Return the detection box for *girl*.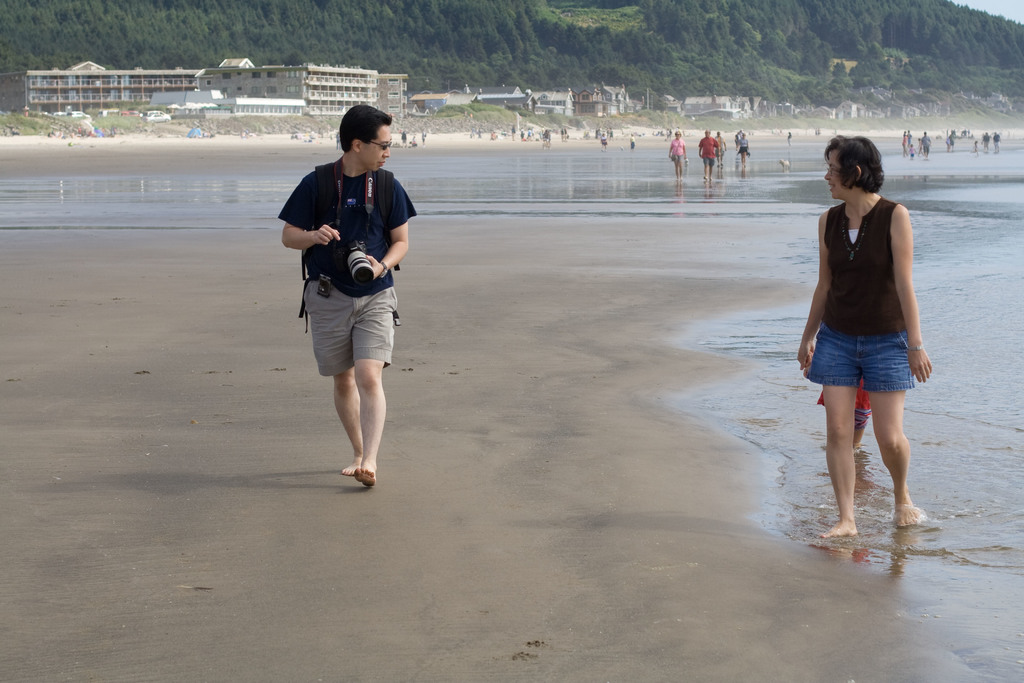
bbox=(815, 381, 880, 458).
